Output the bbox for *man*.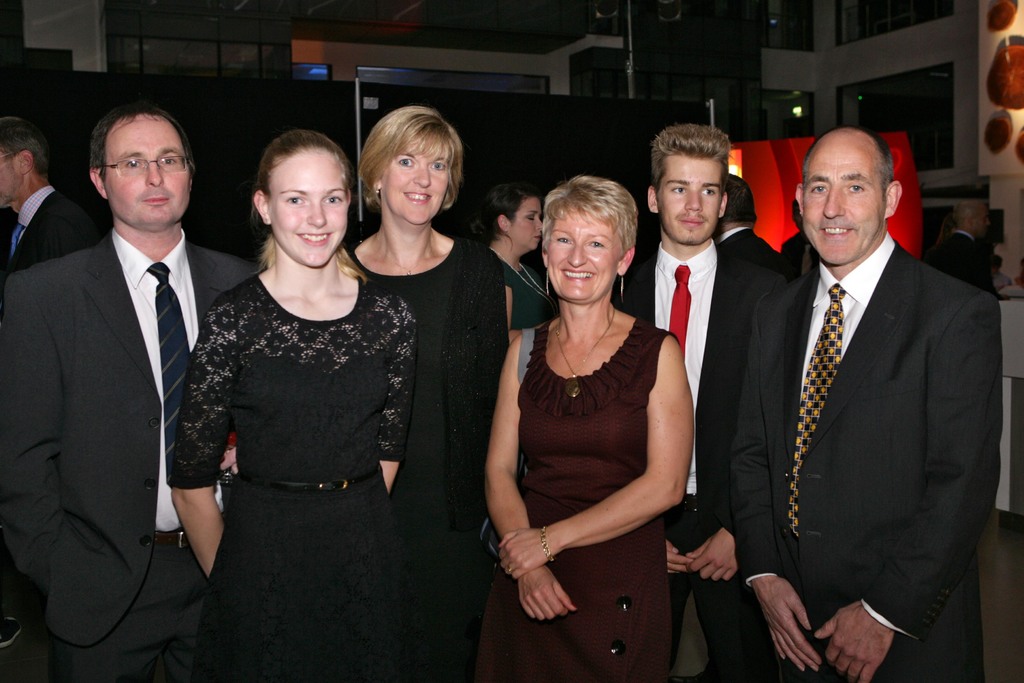
606 120 795 682.
